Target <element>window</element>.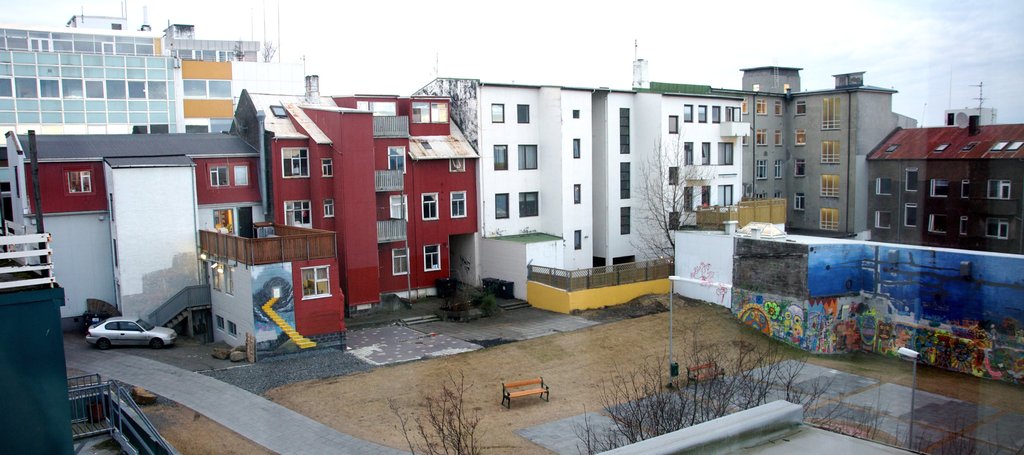
Target region: bbox(905, 162, 924, 194).
